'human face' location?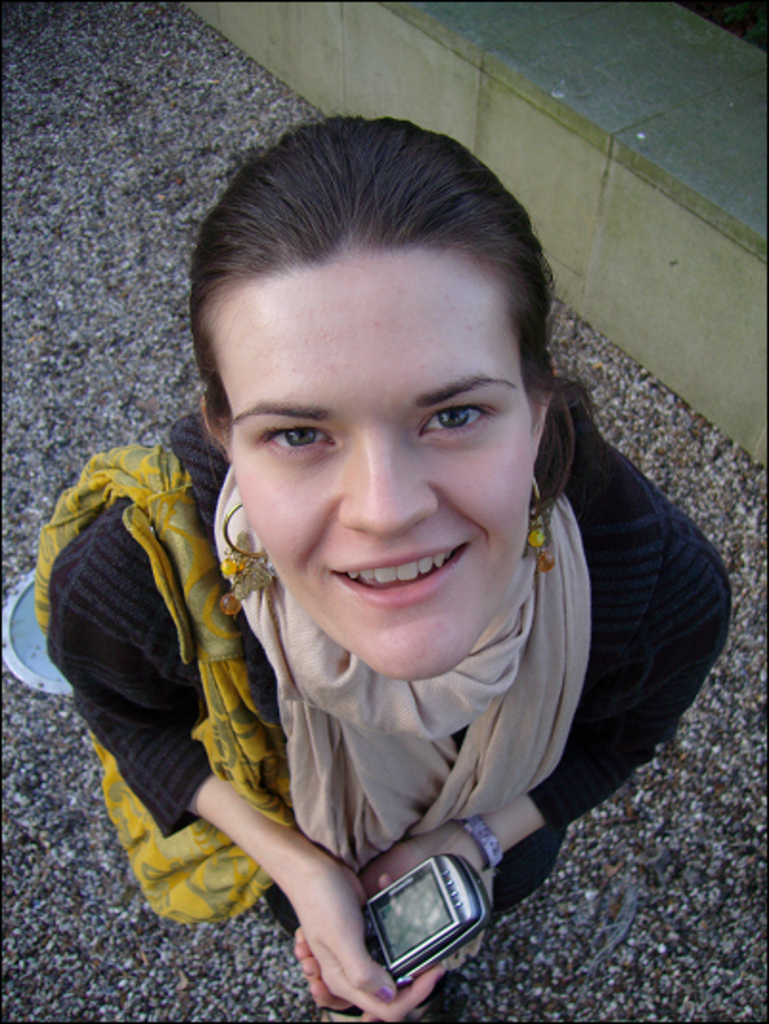
[x1=228, y1=239, x2=526, y2=678]
